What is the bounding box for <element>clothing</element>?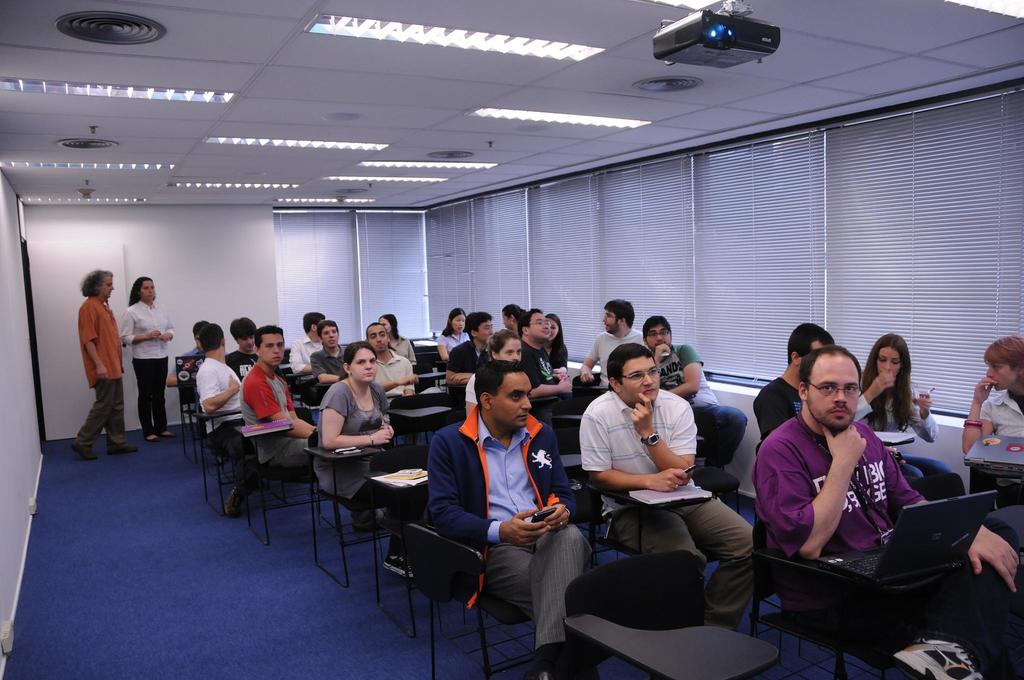
[193, 343, 252, 519].
